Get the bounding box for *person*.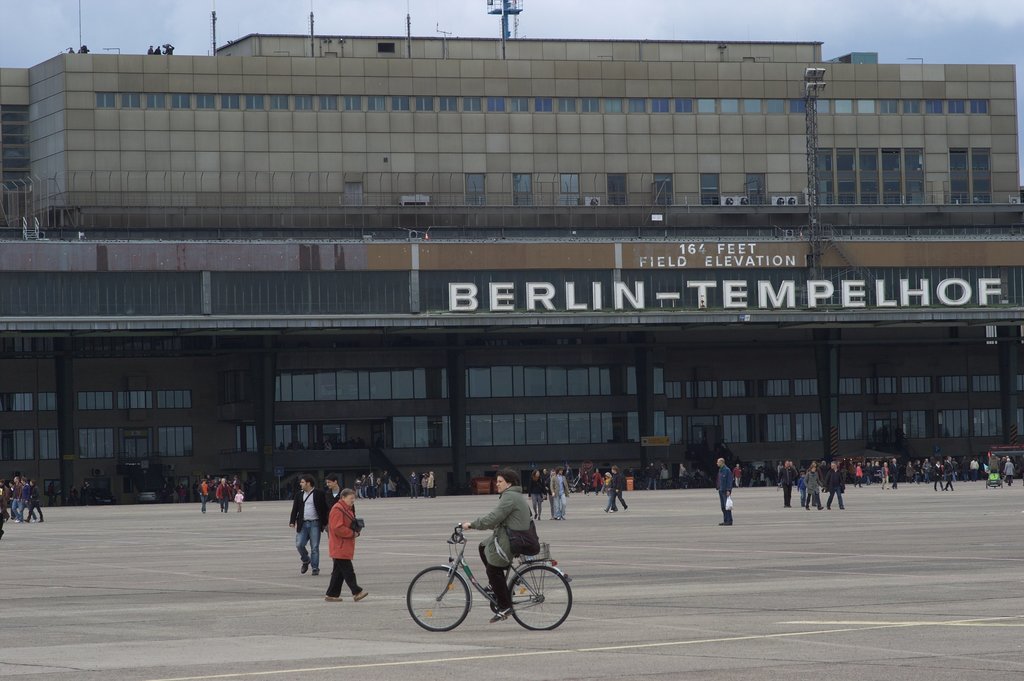
left=606, top=468, right=630, bottom=516.
